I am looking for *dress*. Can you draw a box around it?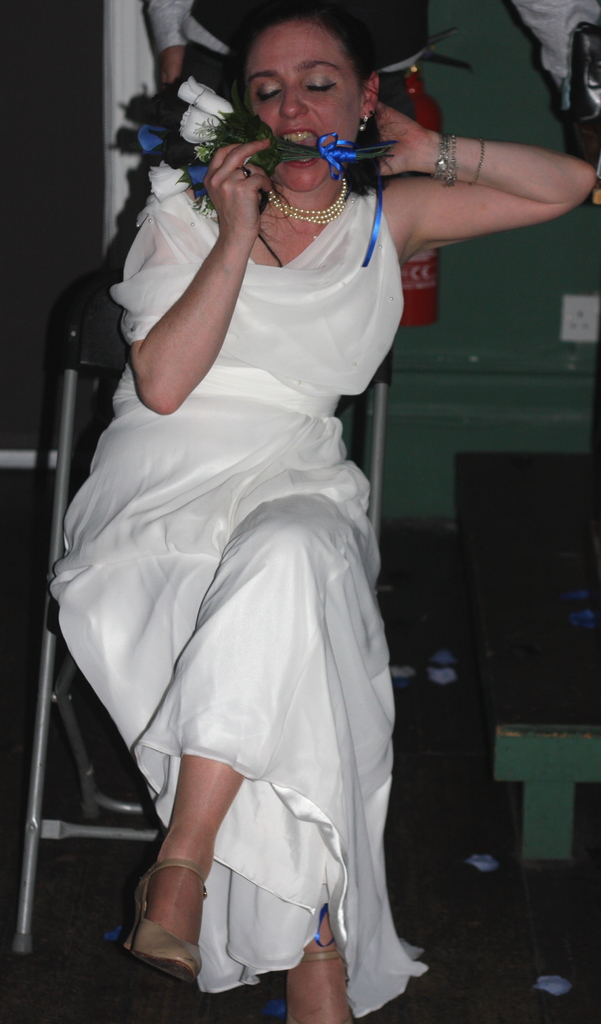
Sure, the bounding box is [45, 170, 428, 1022].
